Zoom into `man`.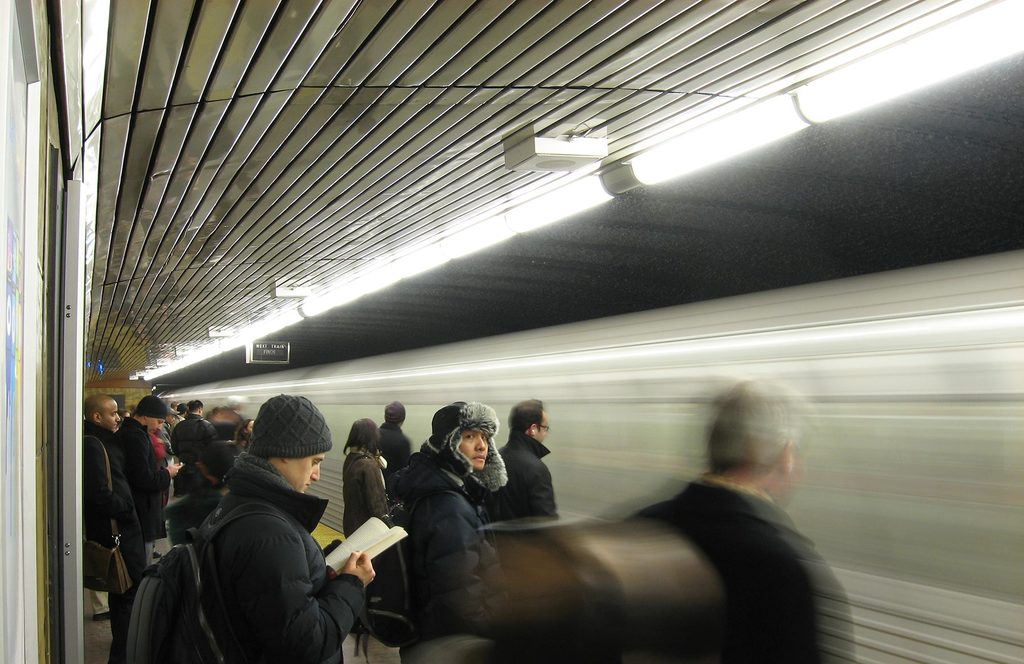
Zoom target: 481 393 551 527.
